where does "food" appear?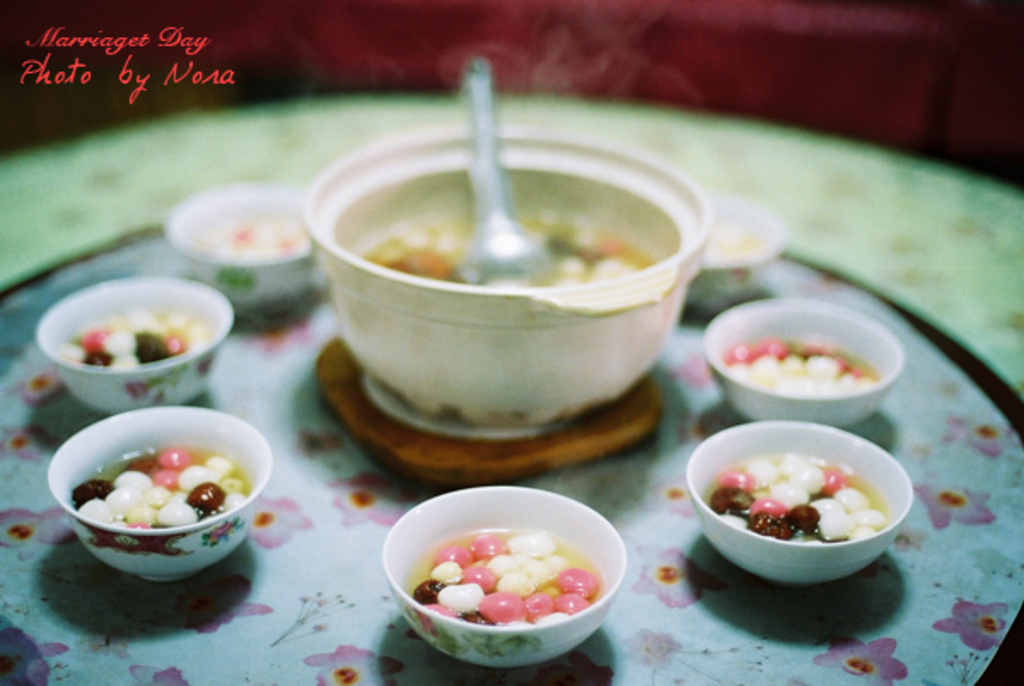
Appears at bbox(348, 208, 659, 290).
